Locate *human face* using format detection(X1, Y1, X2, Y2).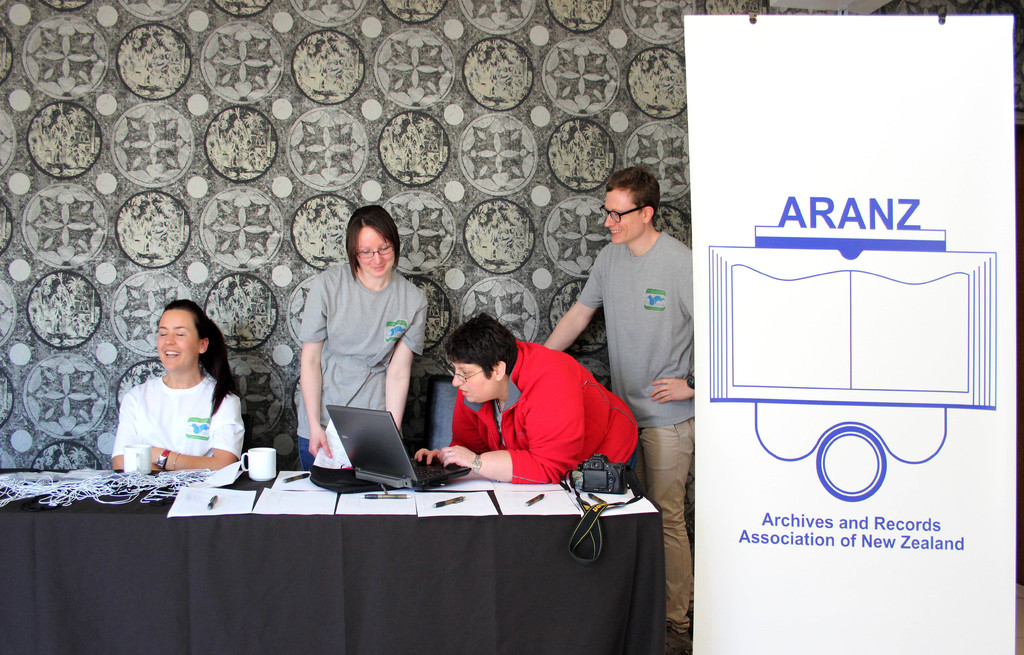
detection(156, 307, 197, 376).
